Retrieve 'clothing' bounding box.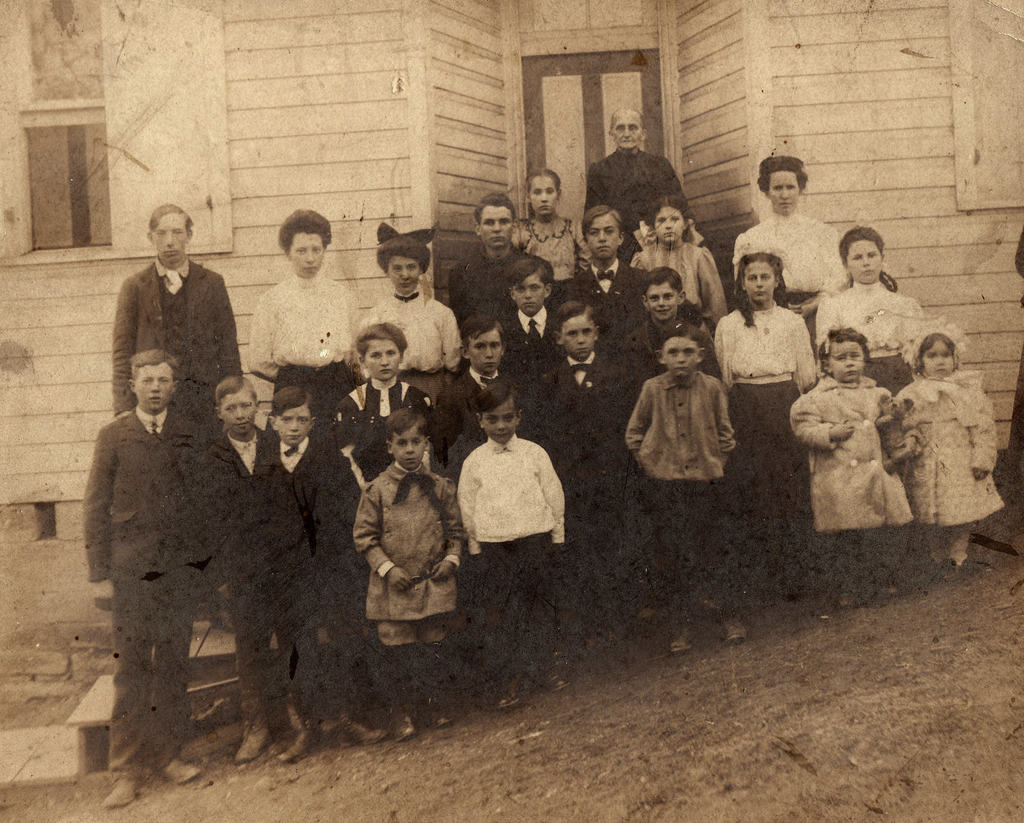
Bounding box: detection(729, 200, 841, 315).
